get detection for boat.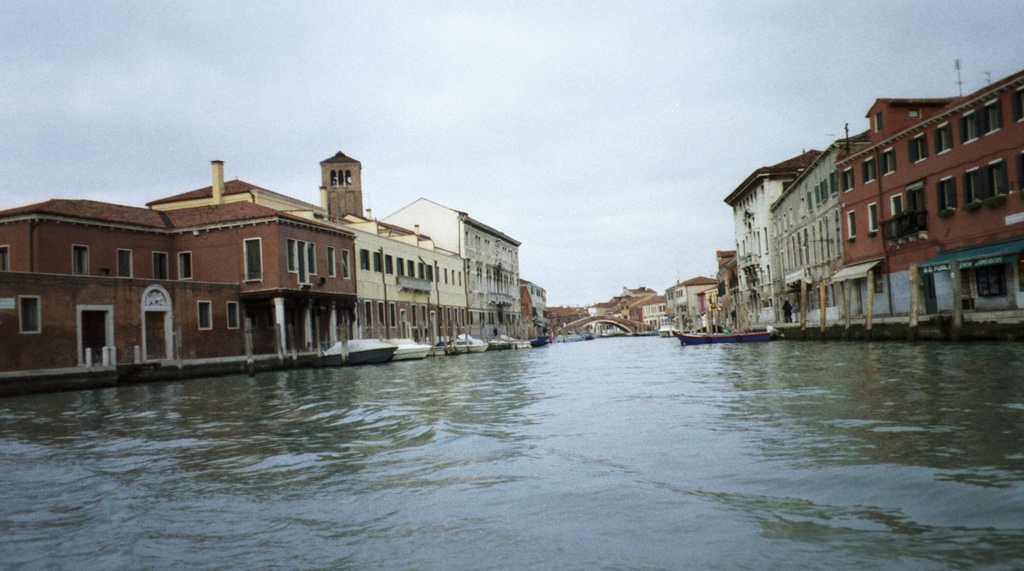
Detection: (left=488, top=331, right=518, bottom=352).
